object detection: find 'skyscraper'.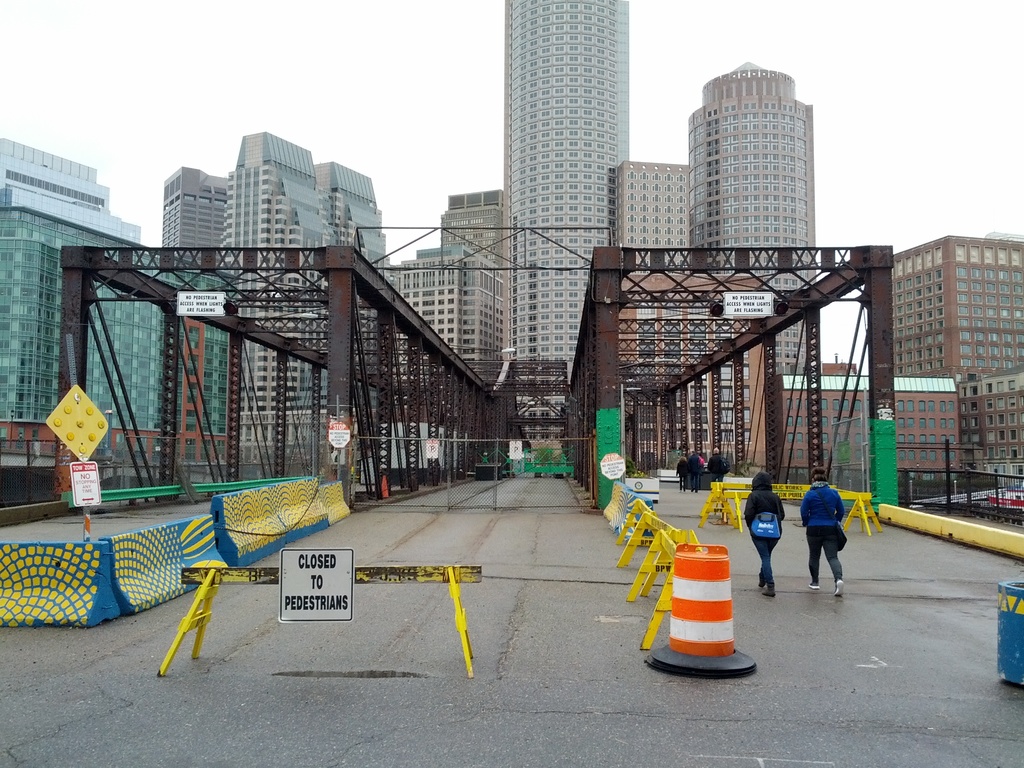
region(607, 160, 691, 276).
